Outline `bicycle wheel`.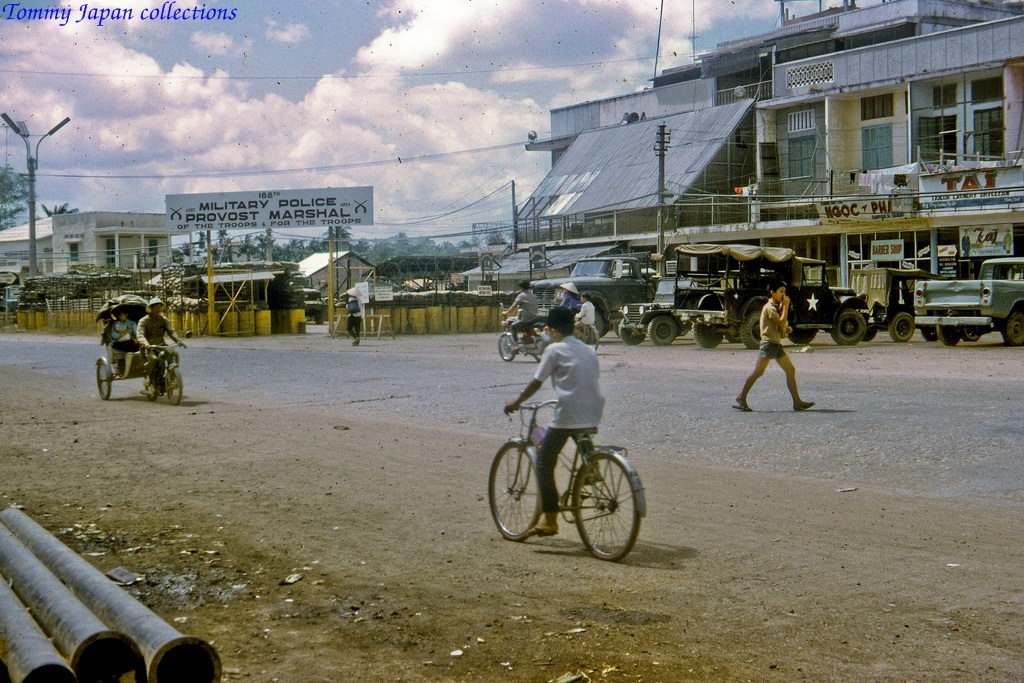
Outline: 487:440:541:542.
